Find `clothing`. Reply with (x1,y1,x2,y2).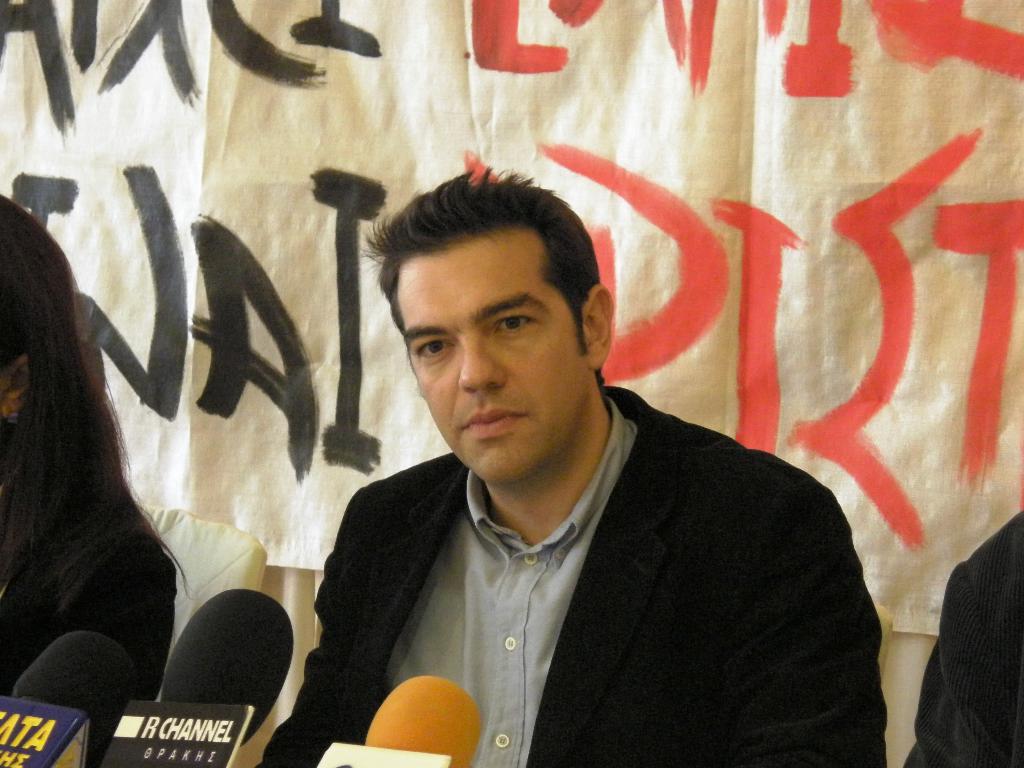
(890,516,1023,767).
